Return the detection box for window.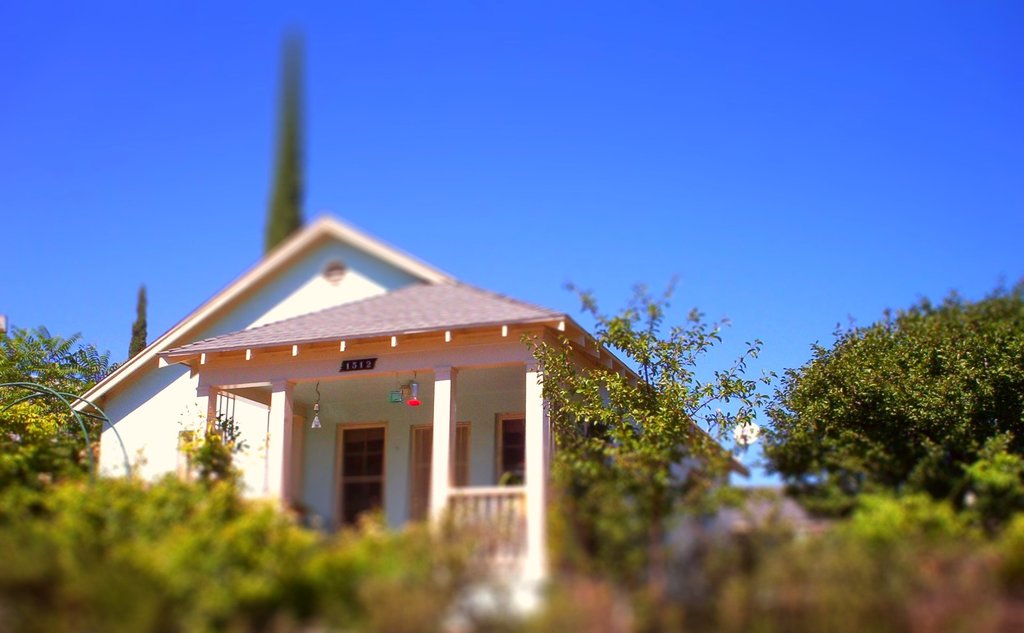
(left=323, top=433, right=381, bottom=518).
